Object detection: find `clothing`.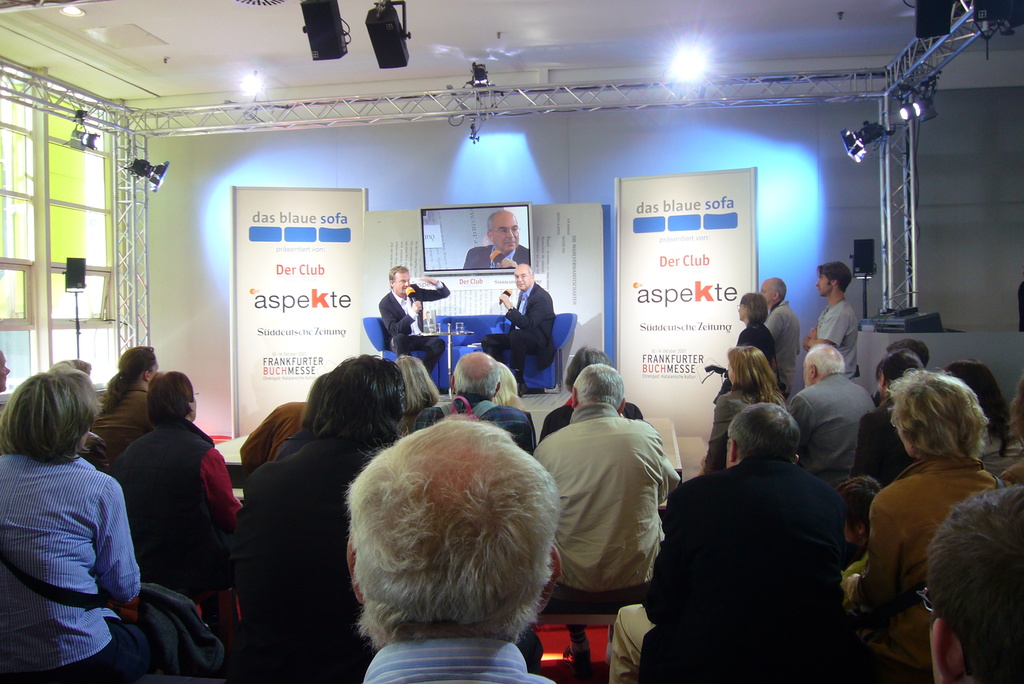
506 286 557 355.
